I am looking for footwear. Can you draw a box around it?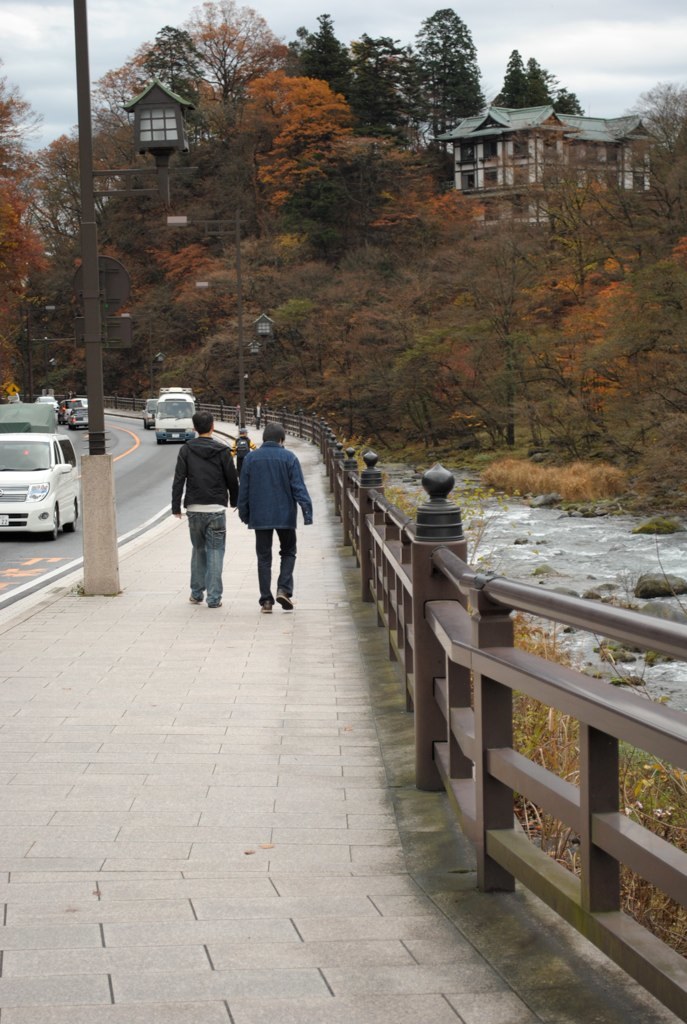
Sure, the bounding box is bbox(273, 592, 293, 613).
